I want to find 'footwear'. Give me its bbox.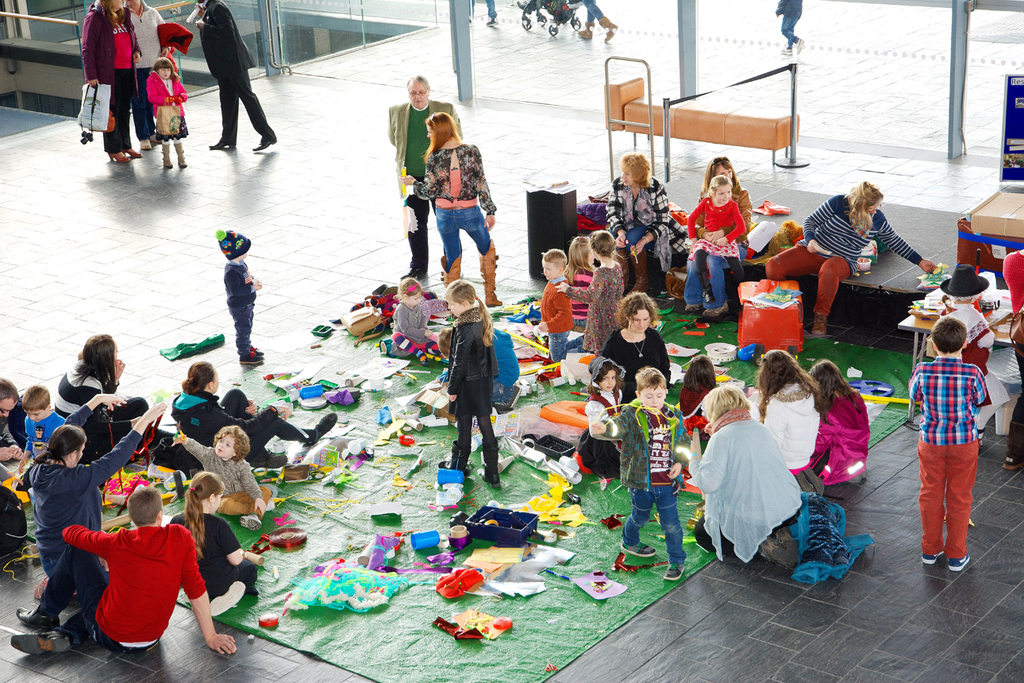
rect(313, 407, 337, 443).
